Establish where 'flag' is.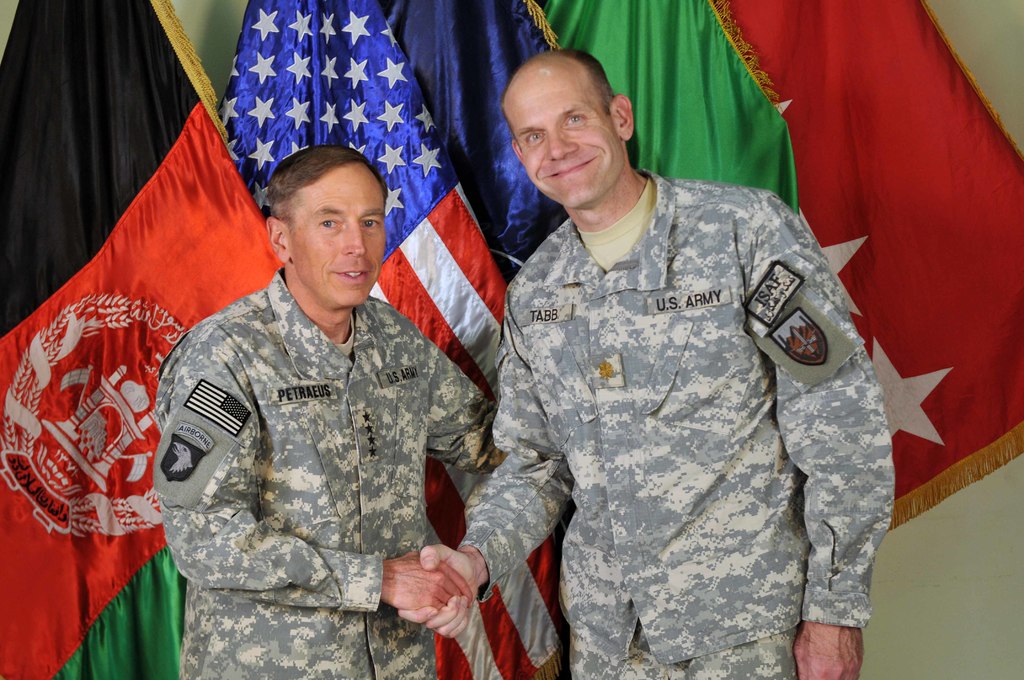
Established at Rect(207, 0, 580, 679).
